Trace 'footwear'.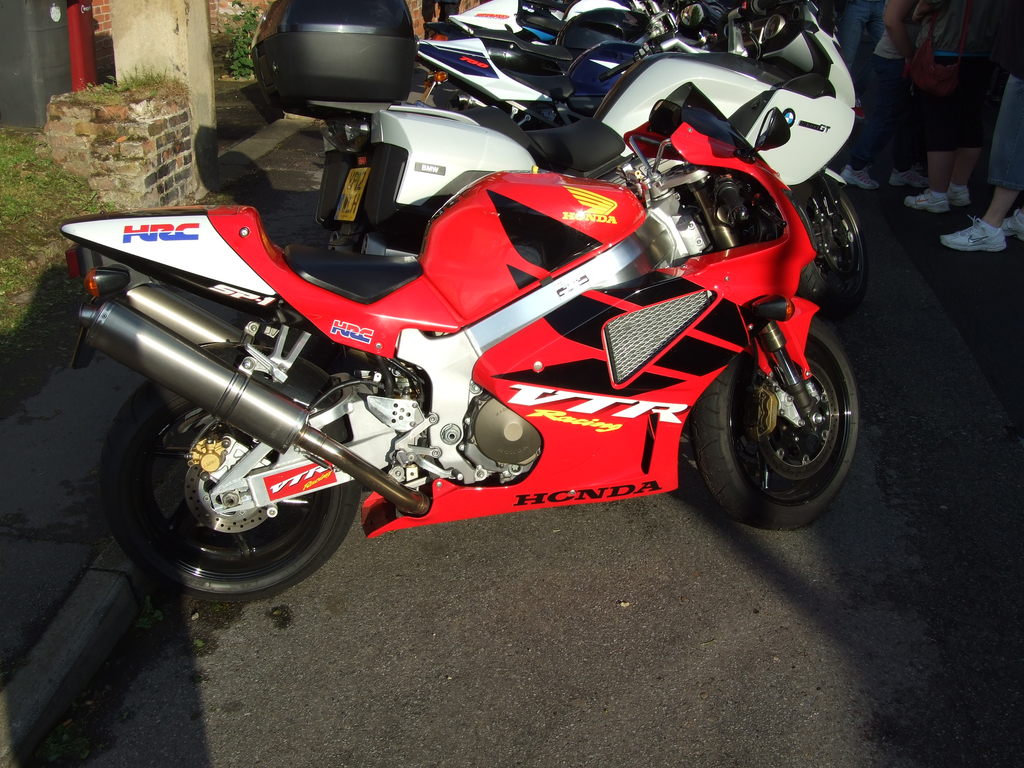
Traced to select_region(892, 170, 929, 191).
